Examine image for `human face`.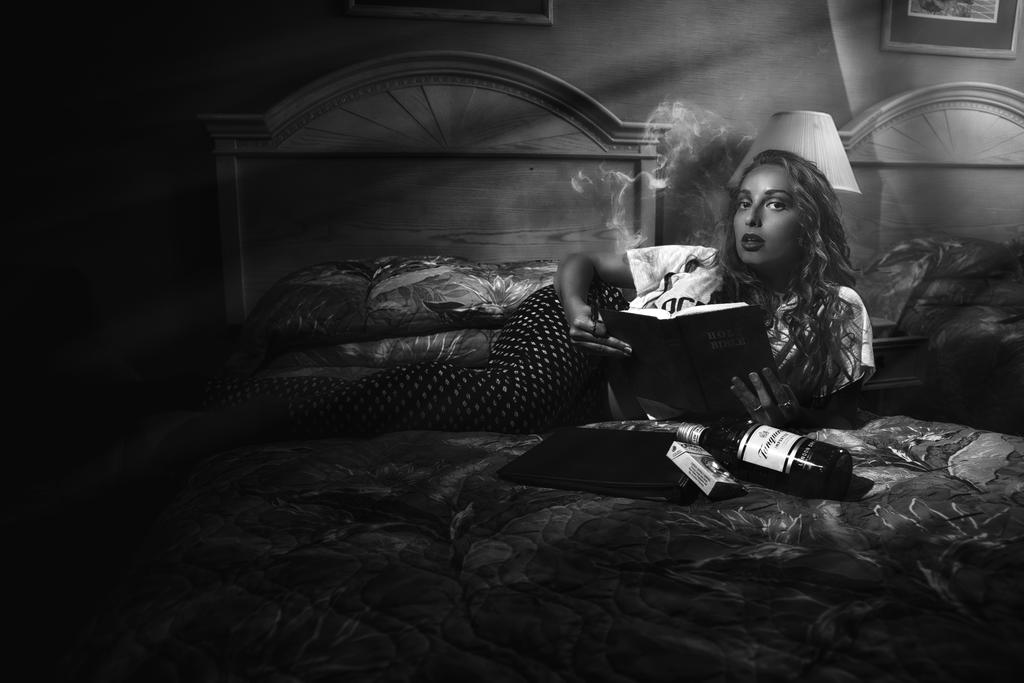
Examination result: select_region(733, 163, 804, 266).
